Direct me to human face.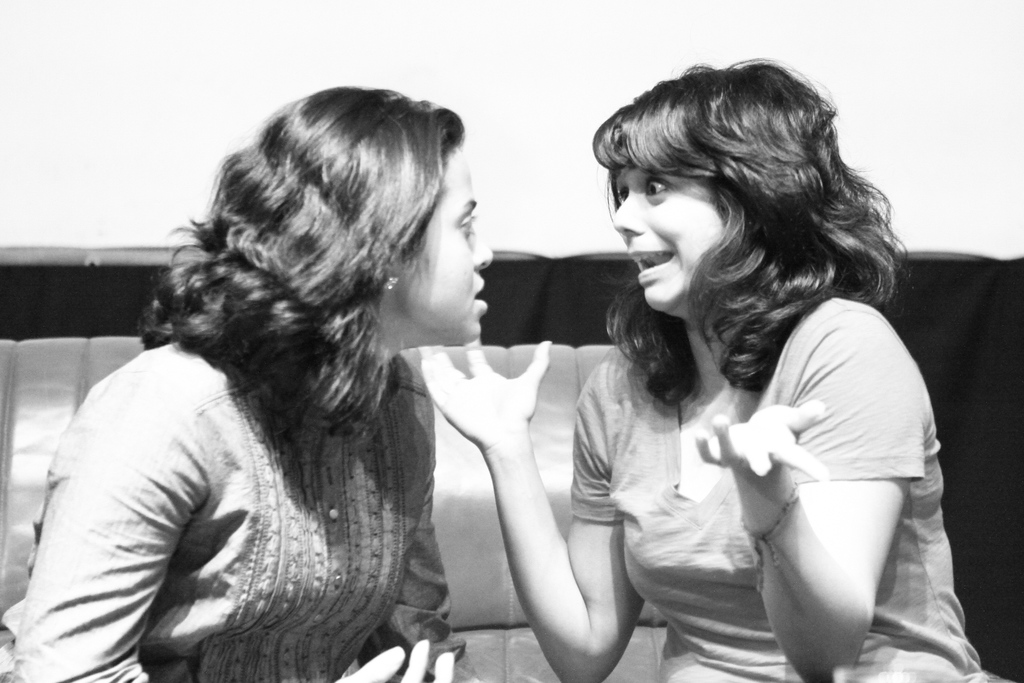
Direction: [left=401, top=147, right=499, bottom=341].
